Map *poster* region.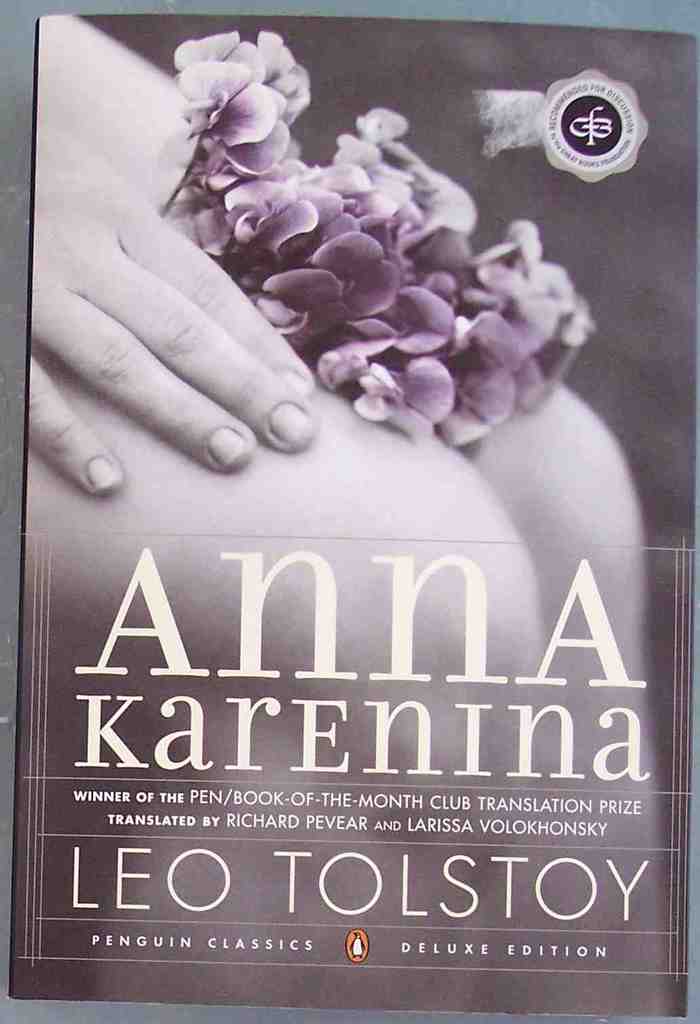
Mapped to (left=0, top=1, right=699, bottom=1023).
